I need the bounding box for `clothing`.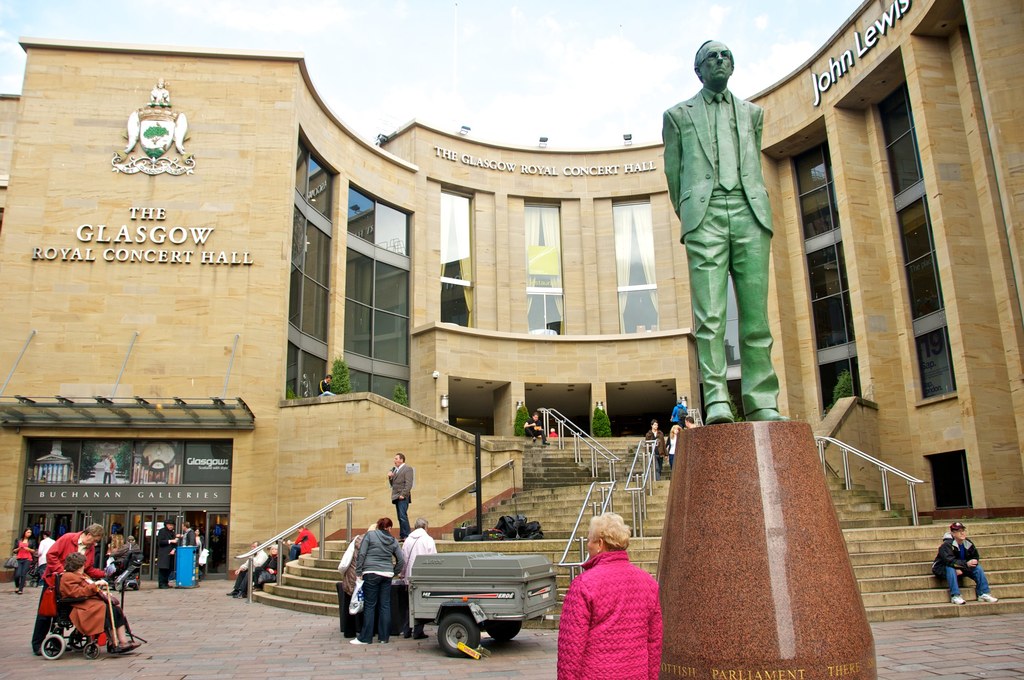
Here it is: (x1=61, y1=569, x2=124, y2=638).
